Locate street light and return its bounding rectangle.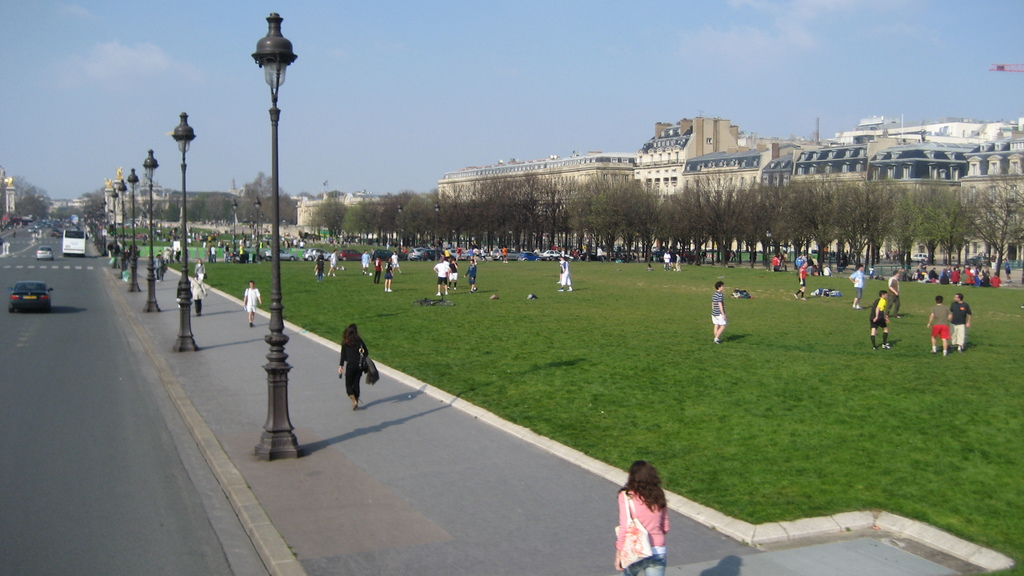
x1=171 y1=113 x2=206 y2=351.
